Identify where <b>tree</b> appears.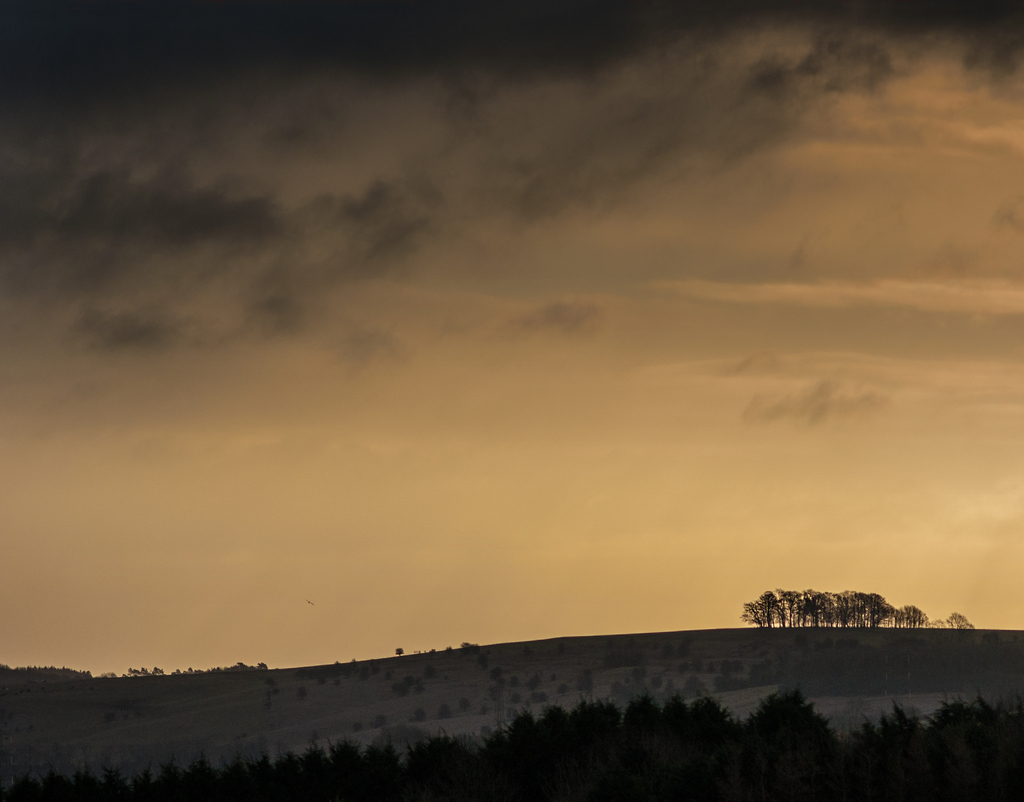
Appears at <region>892, 607, 902, 627</region>.
